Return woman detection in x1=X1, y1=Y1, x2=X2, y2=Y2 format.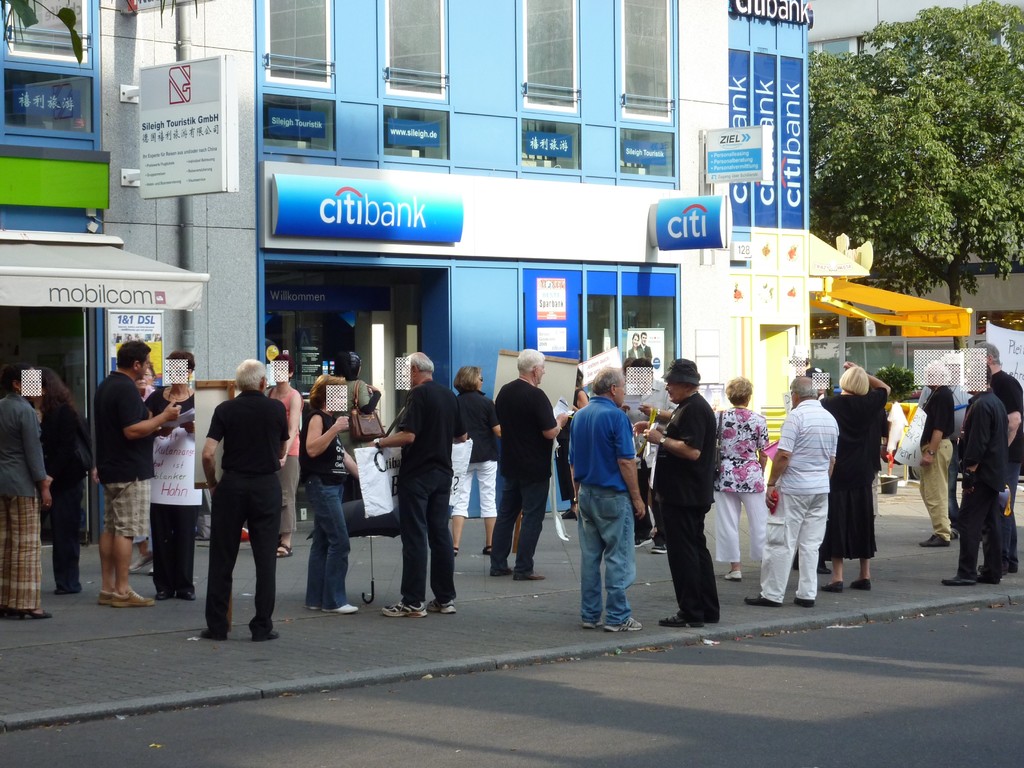
x1=819, y1=362, x2=896, y2=589.
